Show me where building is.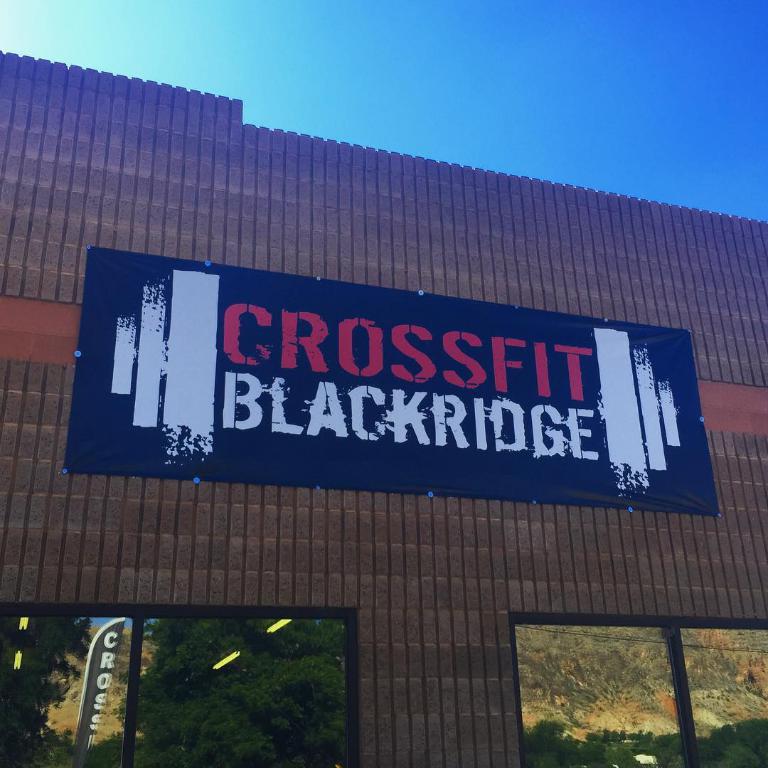
building is at select_region(0, 44, 767, 767).
